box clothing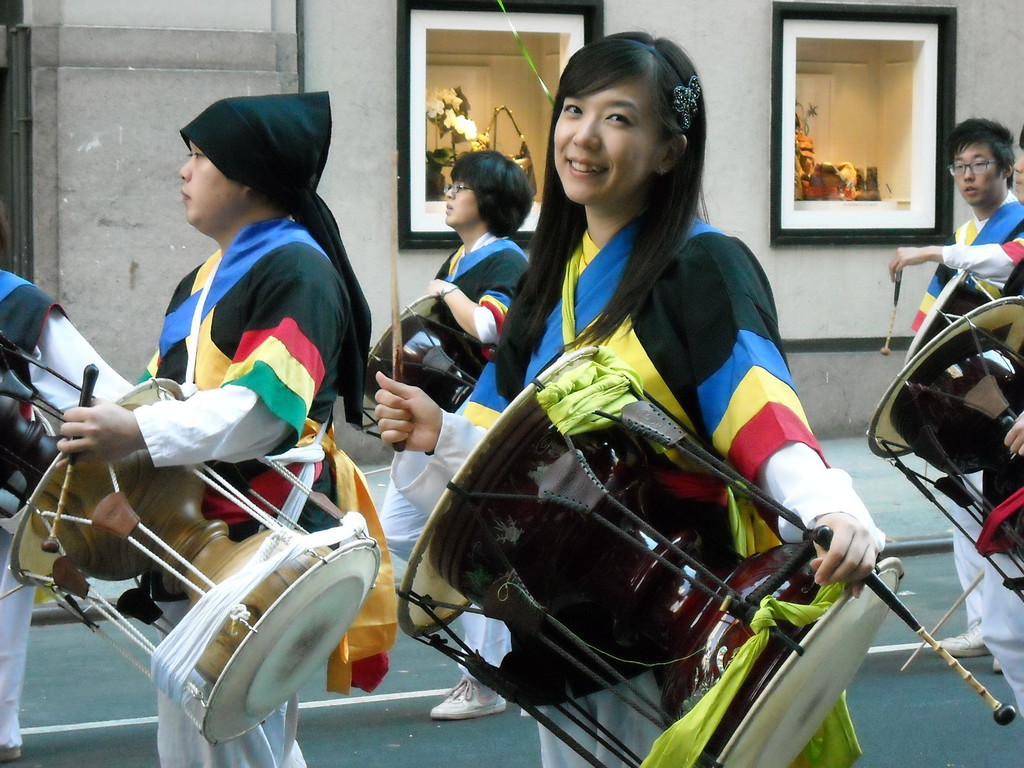
x1=397, y1=207, x2=894, y2=767
